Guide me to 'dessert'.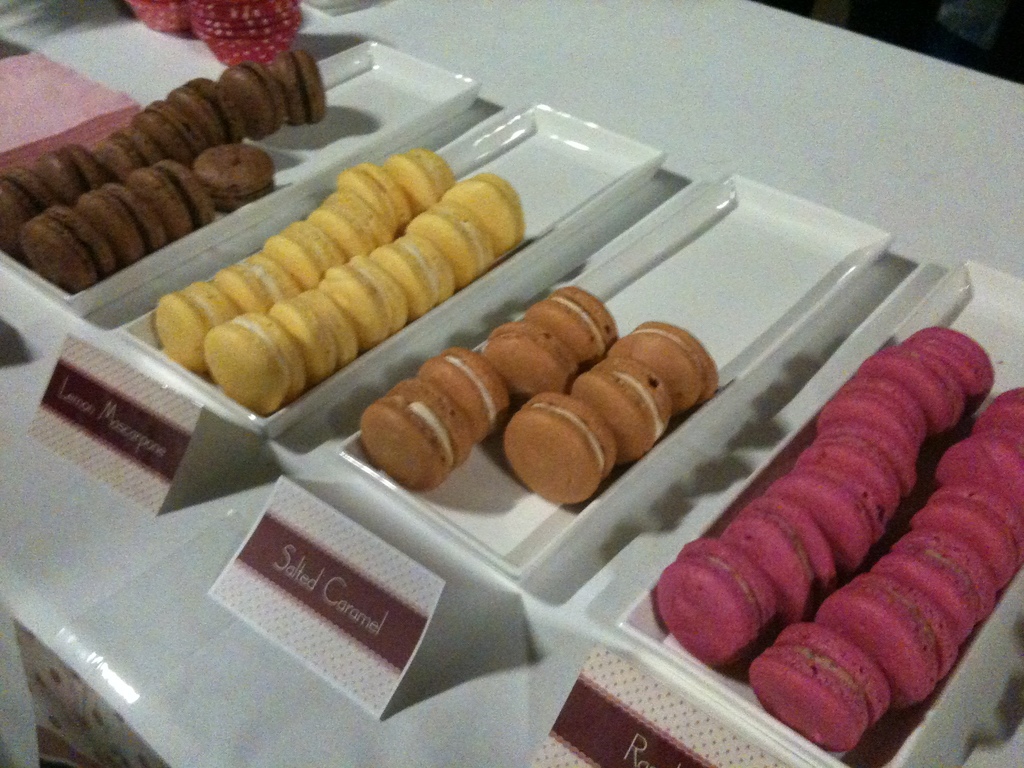
Guidance: 502, 389, 593, 500.
